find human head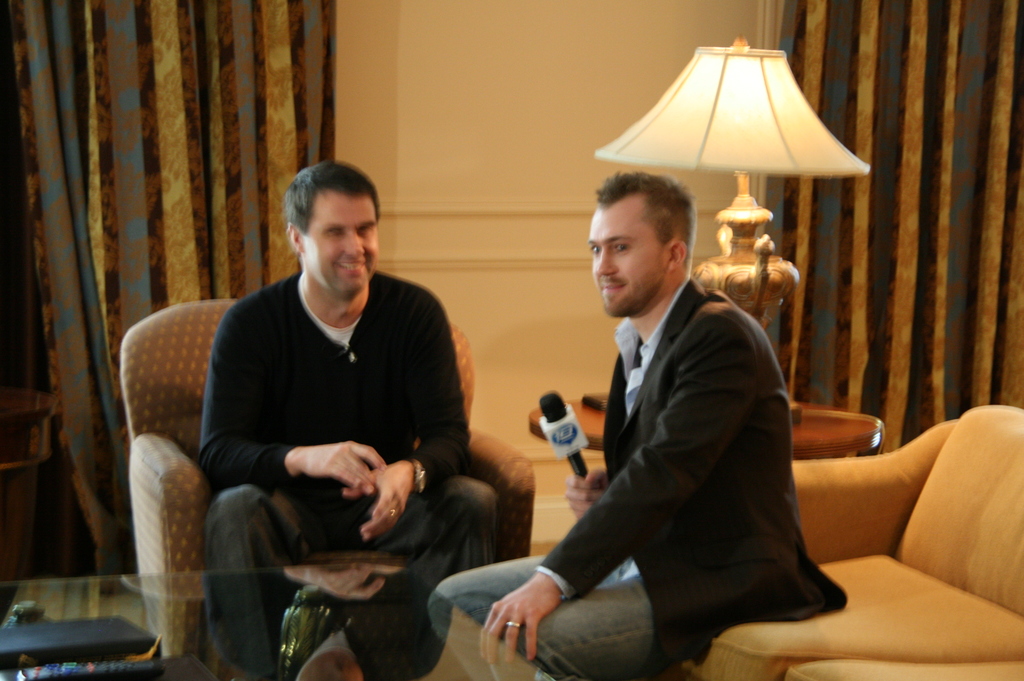
<bbox>285, 159, 380, 295</bbox>
